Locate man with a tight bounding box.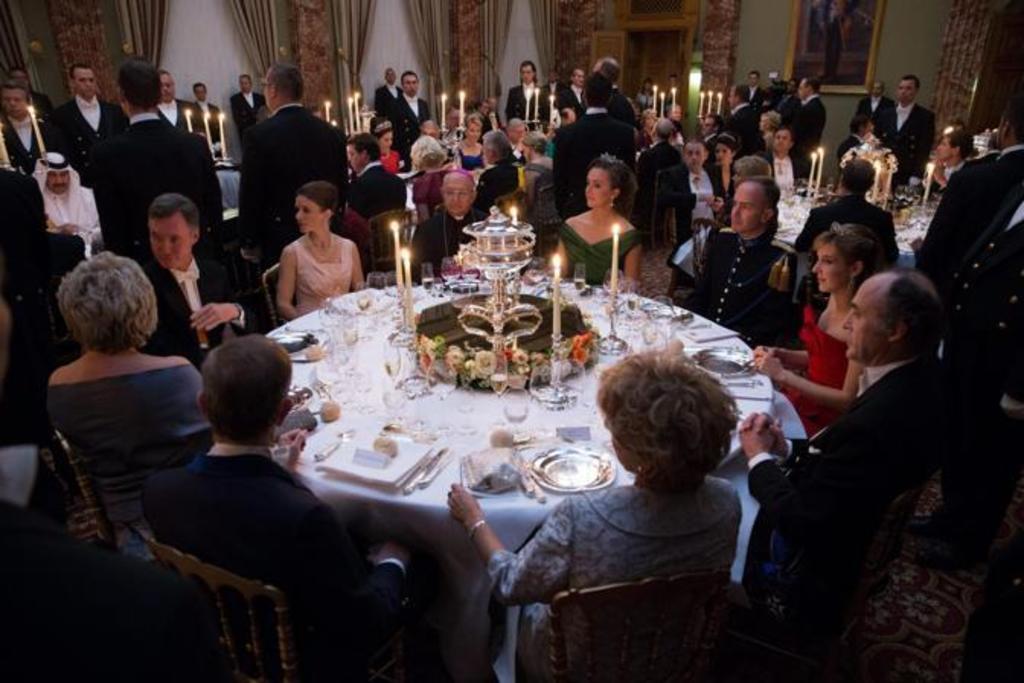
<box>509,64,555,119</box>.
